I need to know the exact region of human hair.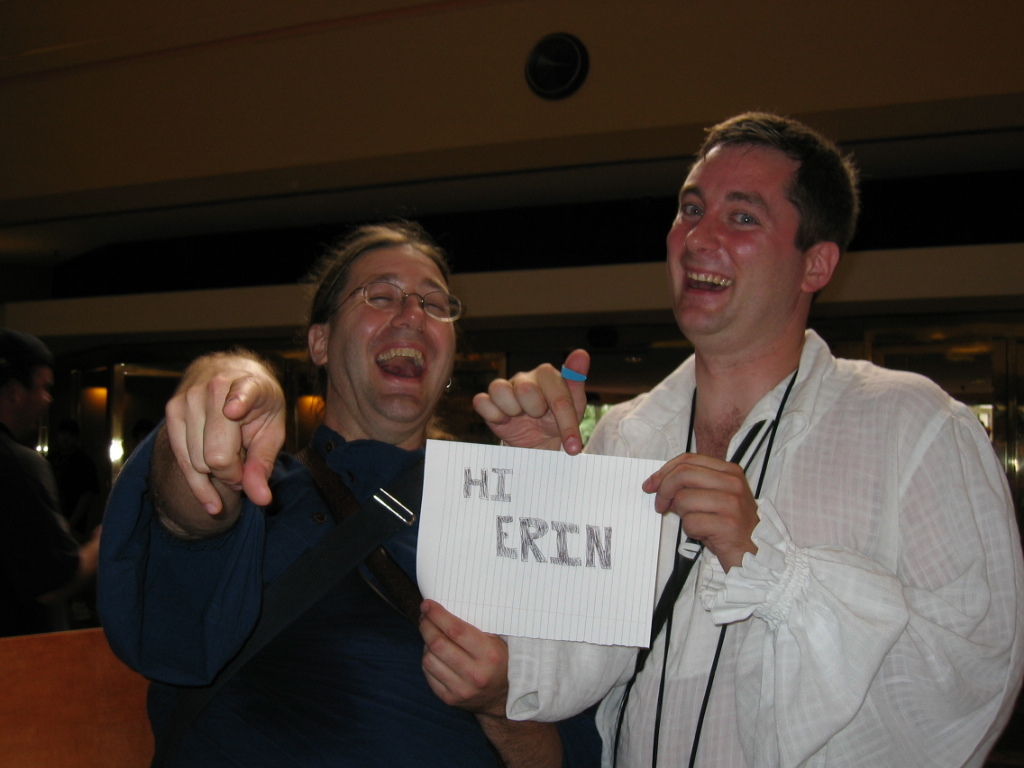
Region: bbox(661, 112, 848, 307).
